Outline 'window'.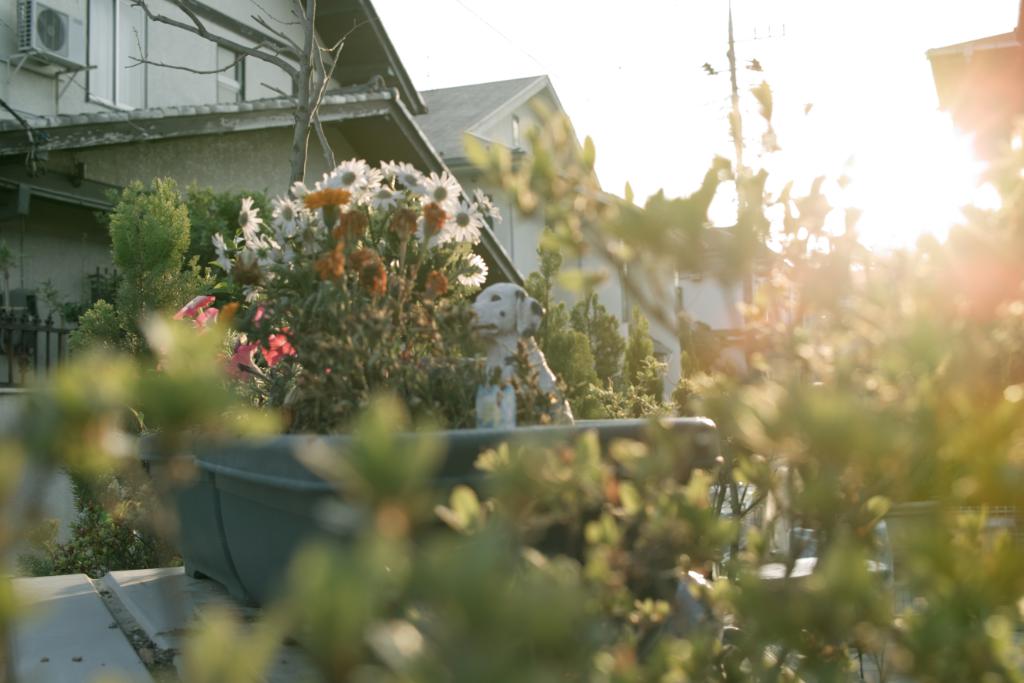
Outline: <box>217,43,254,102</box>.
